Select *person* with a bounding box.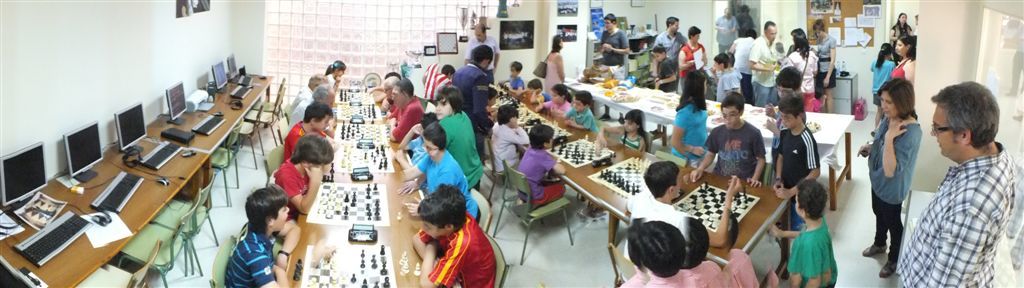
detection(510, 118, 567, 207).
